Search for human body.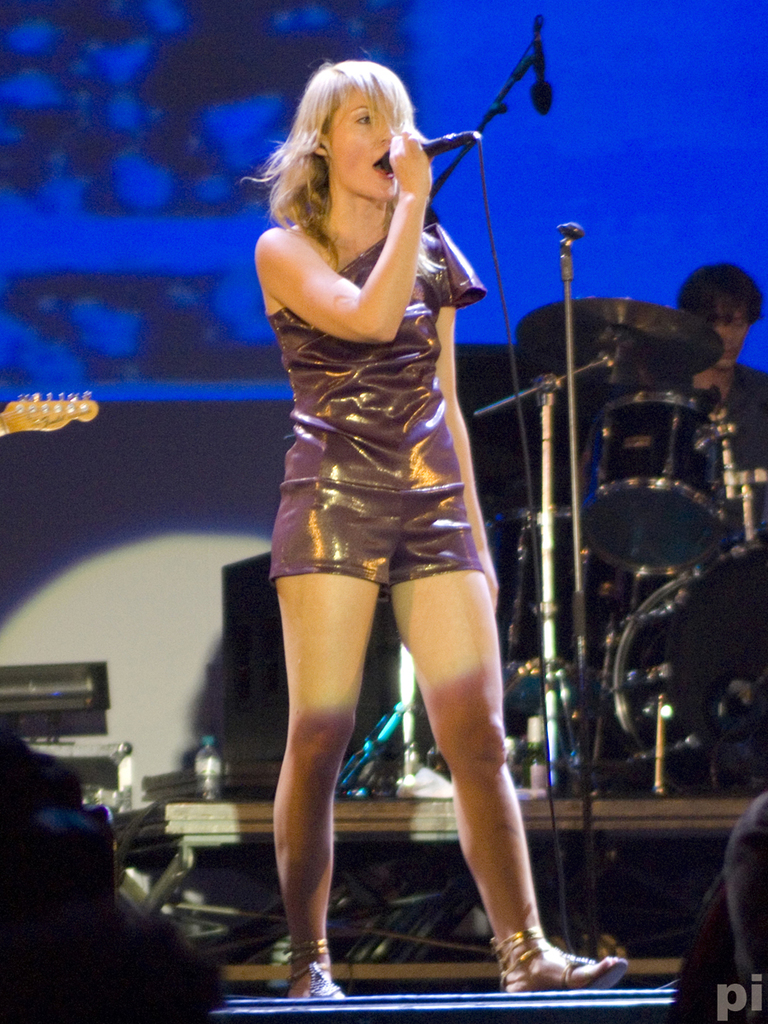
Found at <region>220, 6, 565, 1023</region>.
